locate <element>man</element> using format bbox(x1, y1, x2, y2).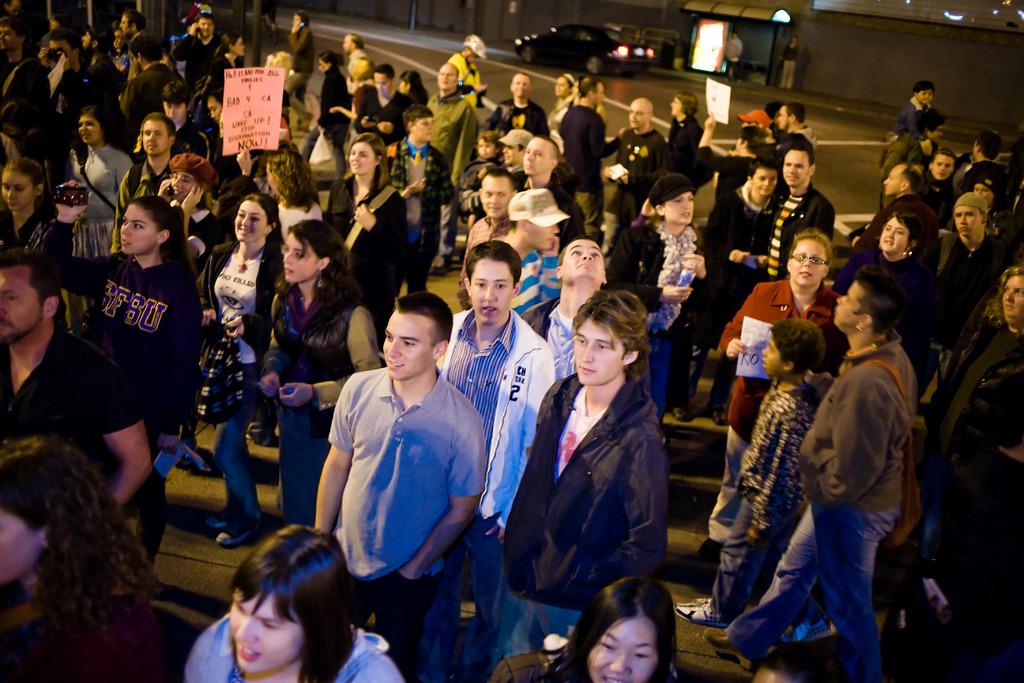
bbox(883, 108, 945, 167).
